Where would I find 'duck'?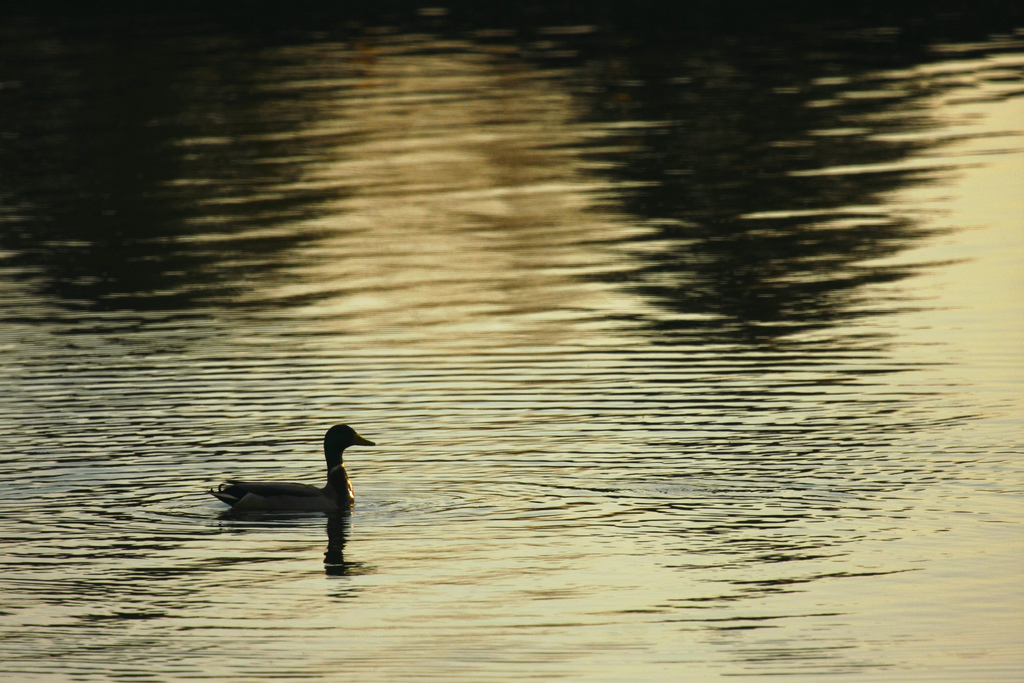
At (210,424,378,514).
